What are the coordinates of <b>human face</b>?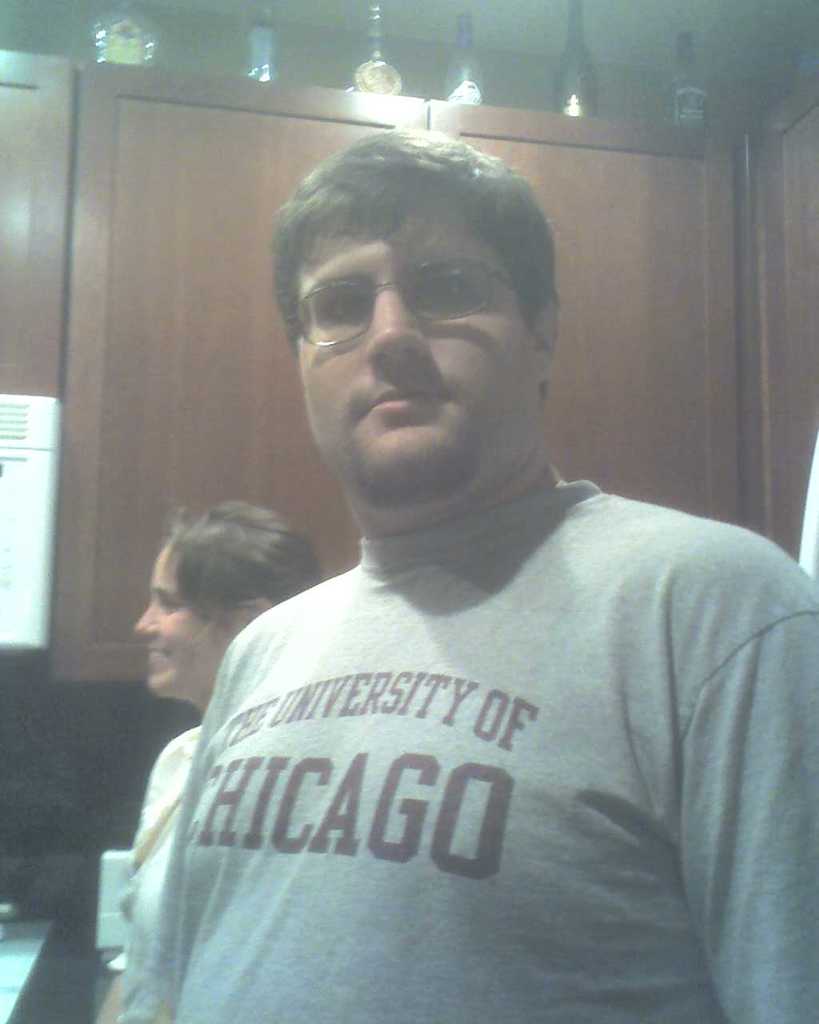
detection(135, 542, 223, 700).
